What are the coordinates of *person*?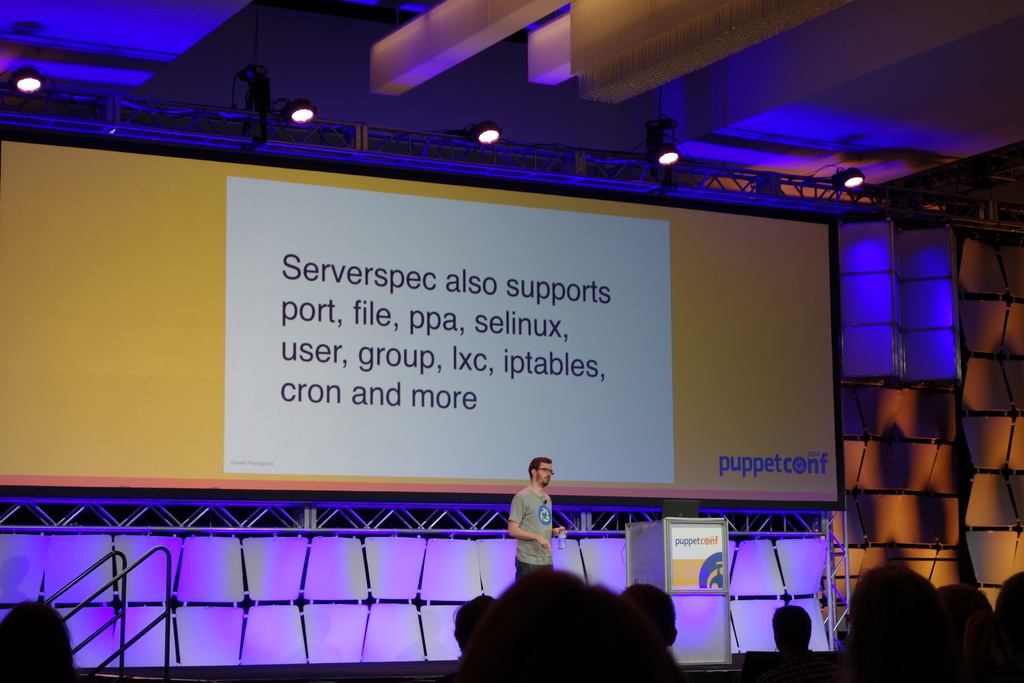
{"left": 503, "top": 452, "right": 573, "bottom": 580}.
